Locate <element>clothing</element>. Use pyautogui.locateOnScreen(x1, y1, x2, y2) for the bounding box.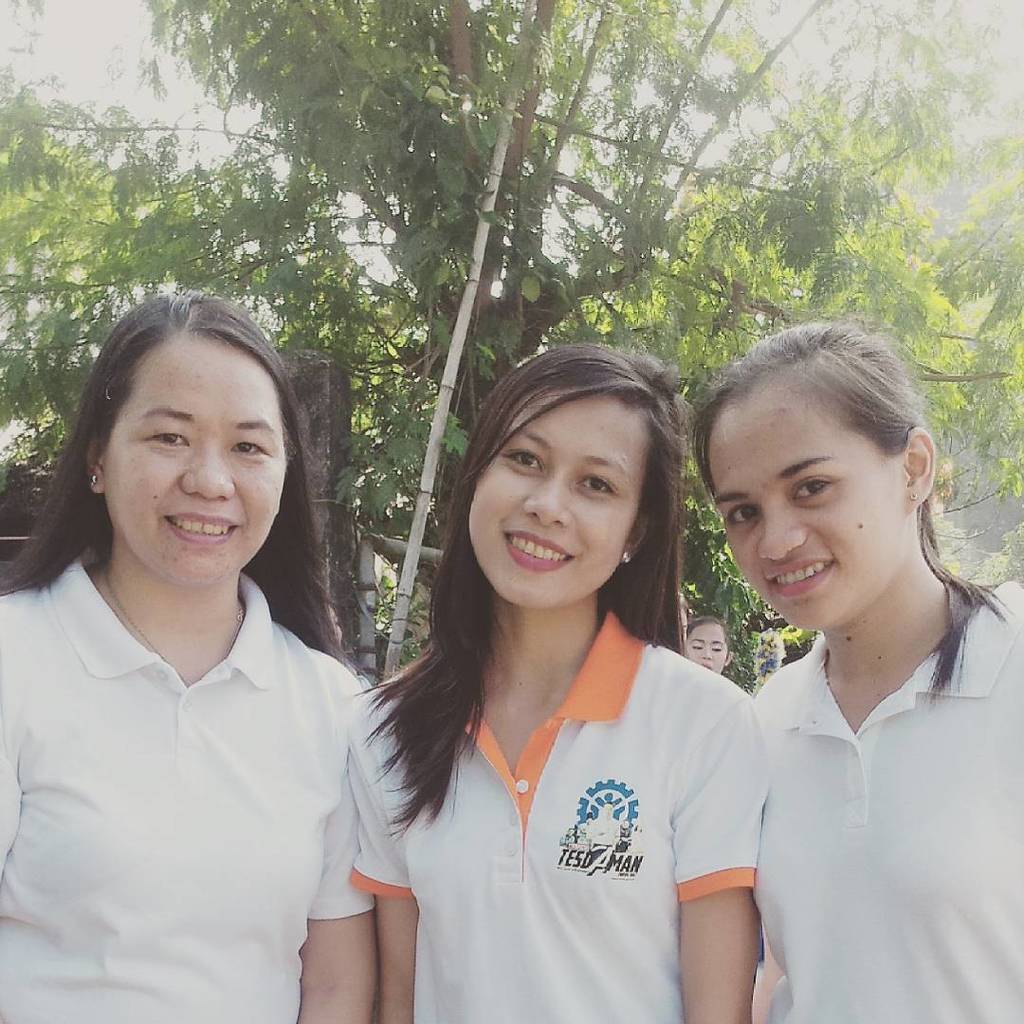
pyautogui.locateOnScreen(0, 532, 389, 1023).
